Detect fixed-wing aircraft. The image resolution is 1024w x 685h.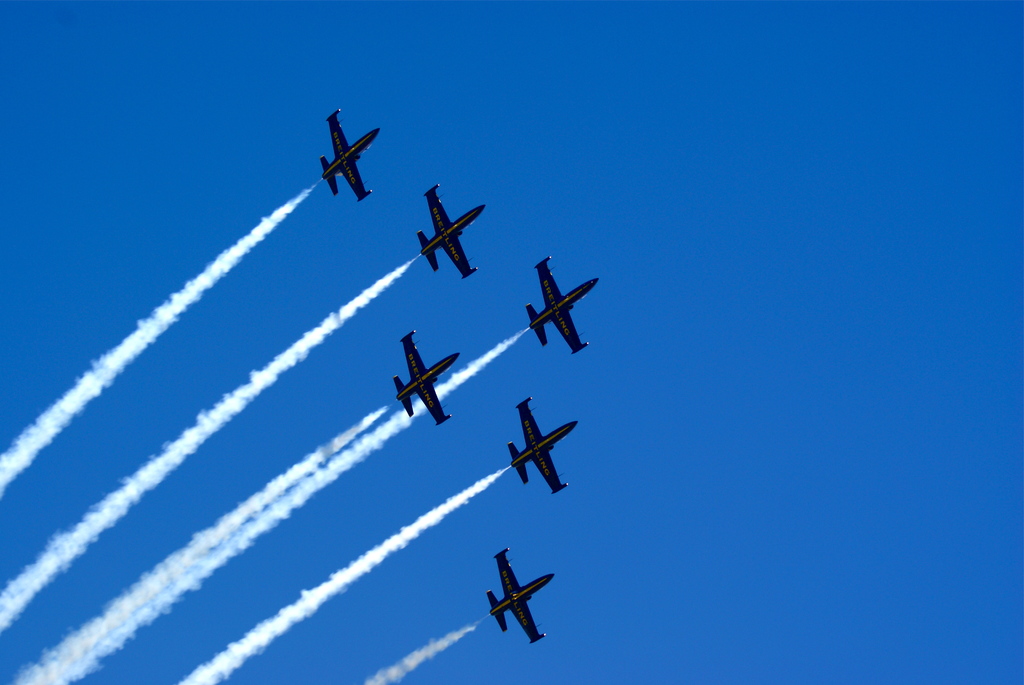
323, 104, 380, 200.
